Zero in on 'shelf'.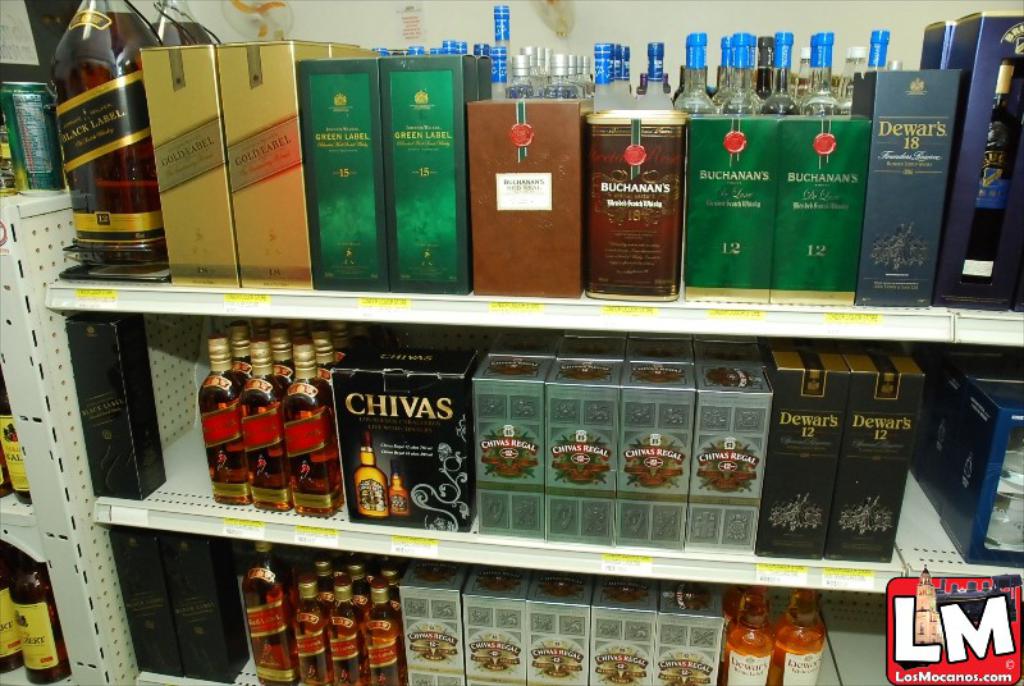
Zeroed in: left=0, top=271, right=1023, bottom=685.
